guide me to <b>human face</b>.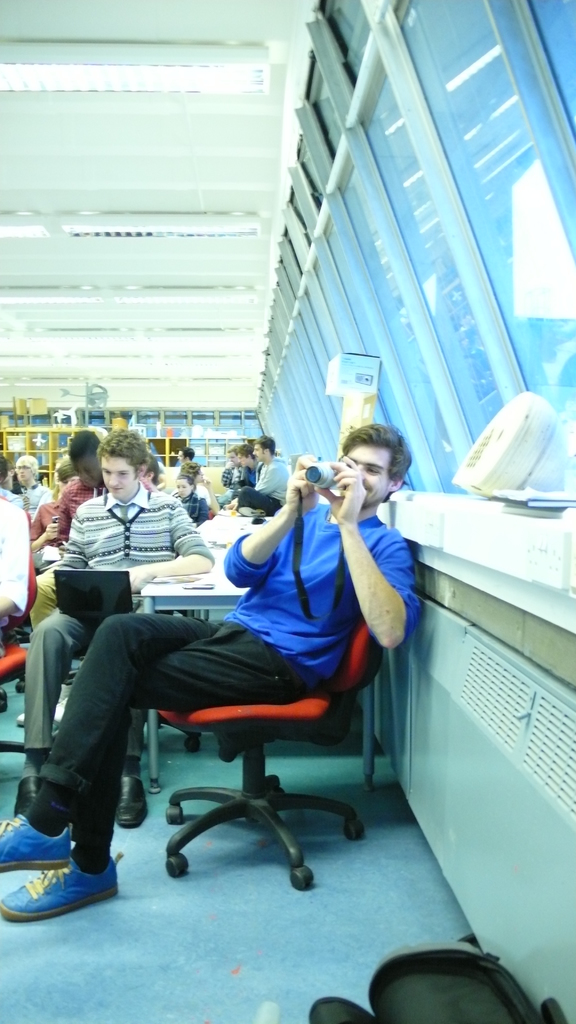
Guidance: [175,450,189,462].
